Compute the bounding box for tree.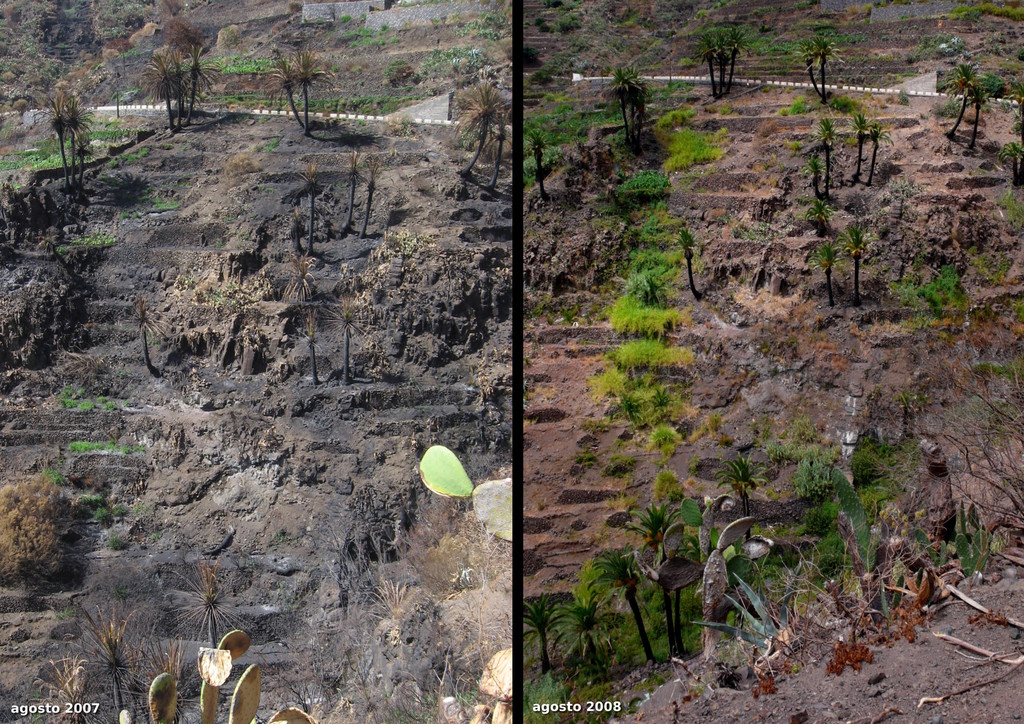
(712,458,767,533).
